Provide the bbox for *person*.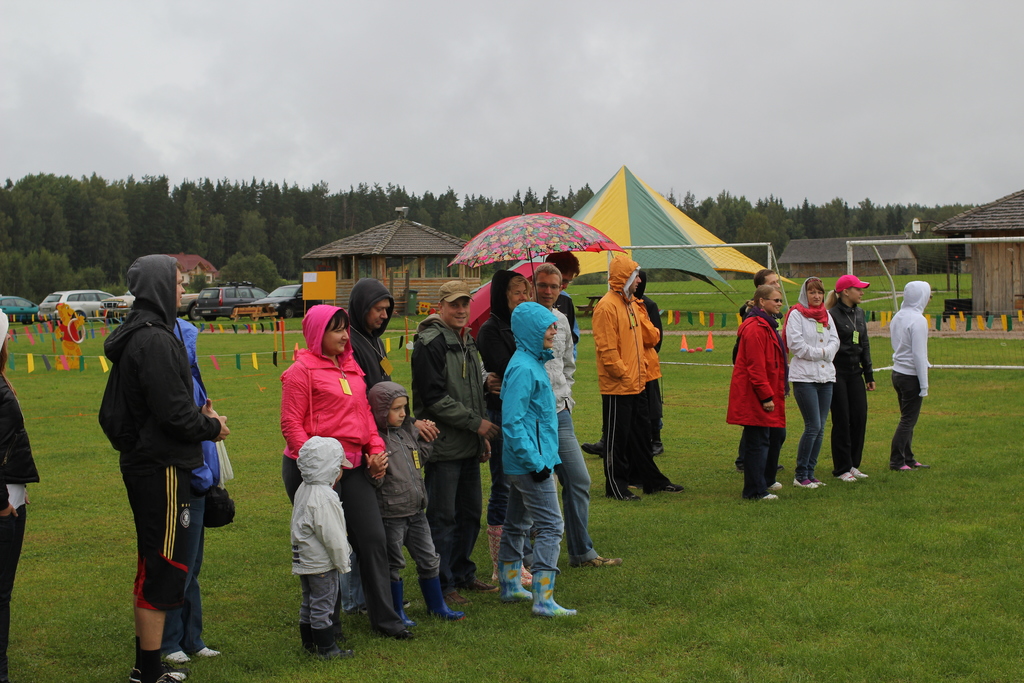
781:270:831:491.
